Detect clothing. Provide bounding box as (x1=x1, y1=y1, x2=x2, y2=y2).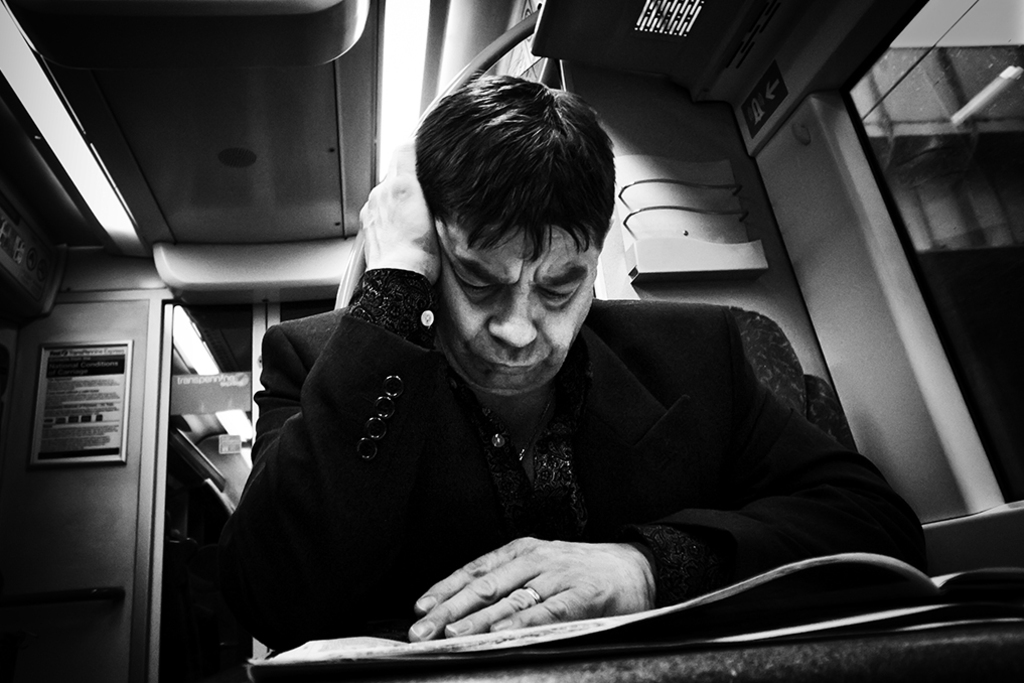
(x1=206, y1=267, x2=869, y2=657).
